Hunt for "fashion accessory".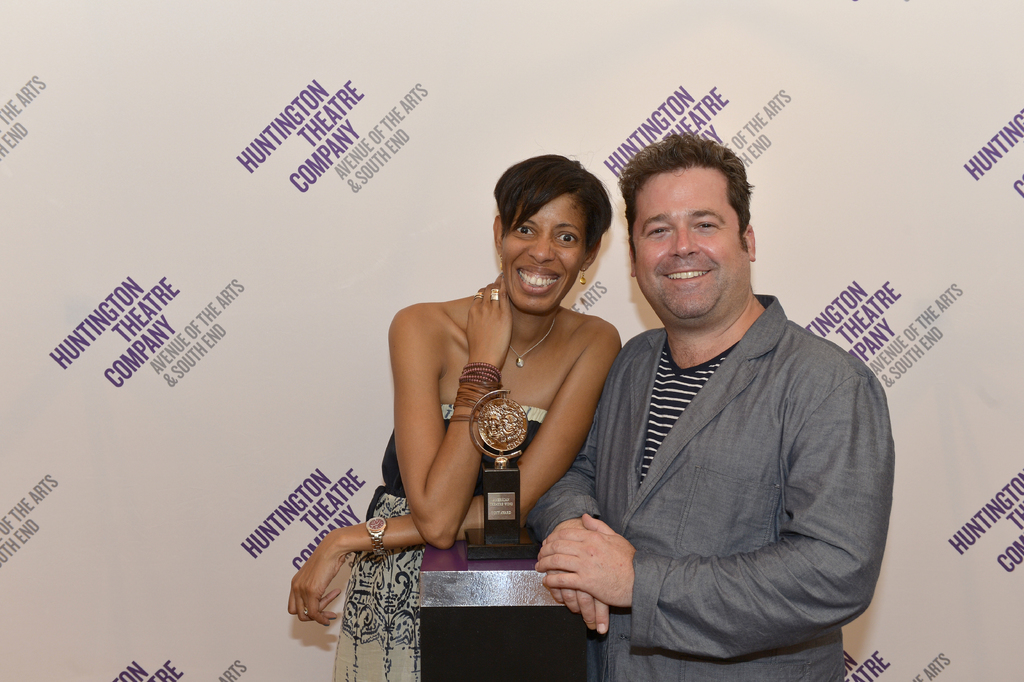
Hunted down at pyautogui.locateOnScreen(474, 294, 484, 300).
